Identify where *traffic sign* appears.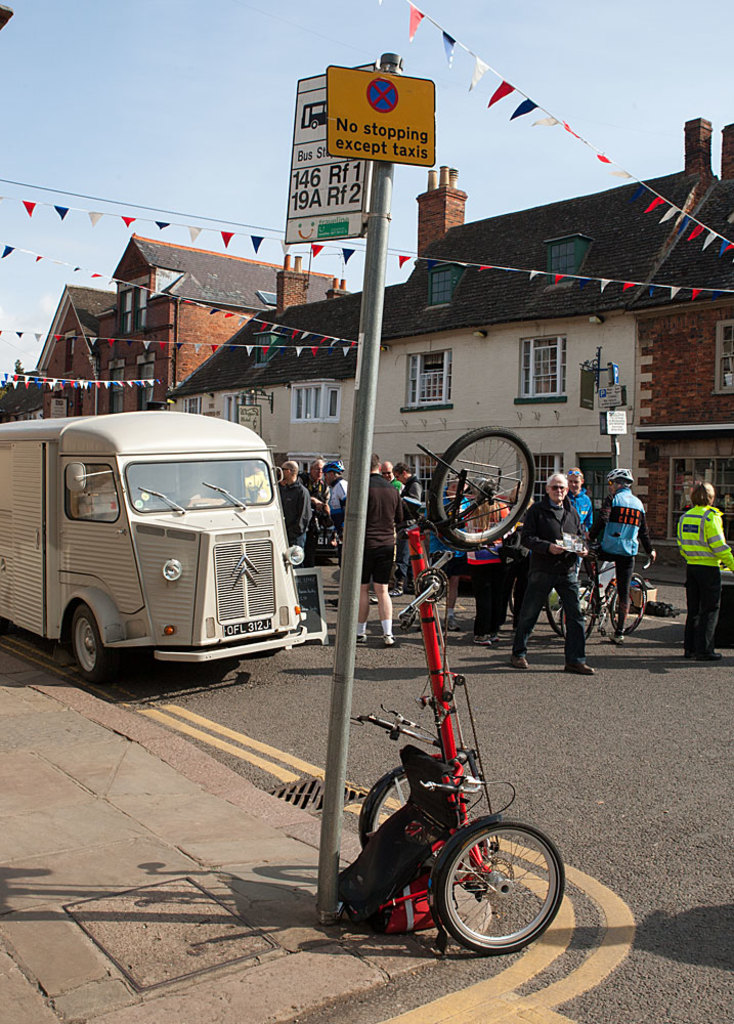
Appears at <box>323,63,435,163</box>.
